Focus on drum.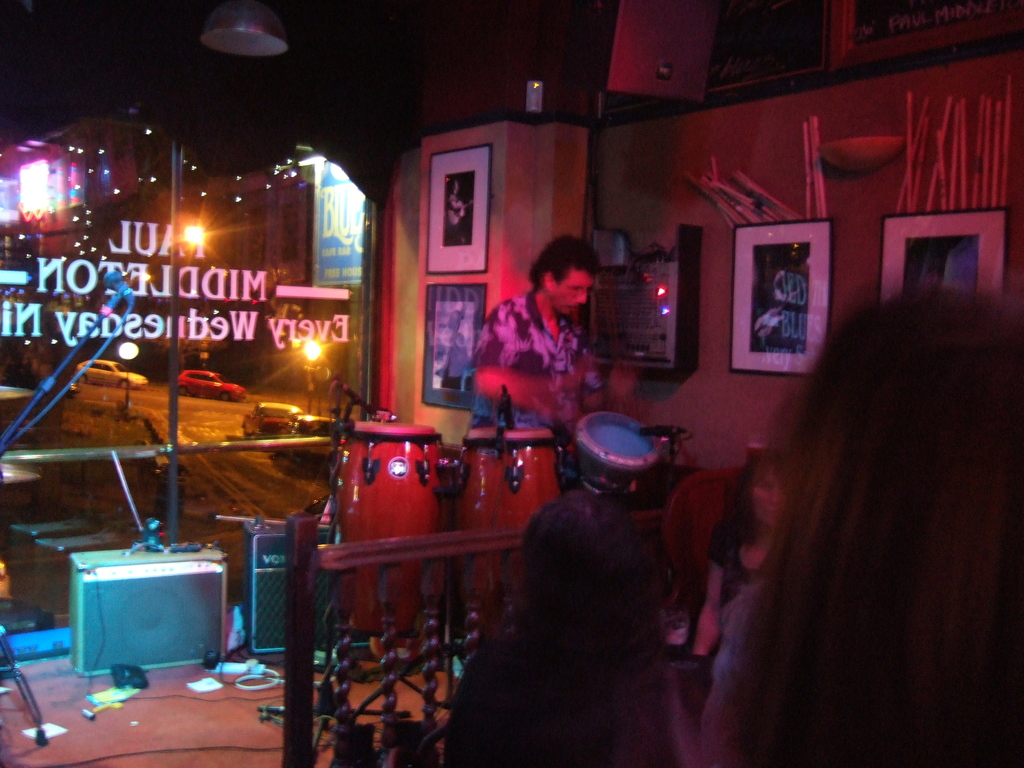
Focused at rect(455, 425, 563, 638).
